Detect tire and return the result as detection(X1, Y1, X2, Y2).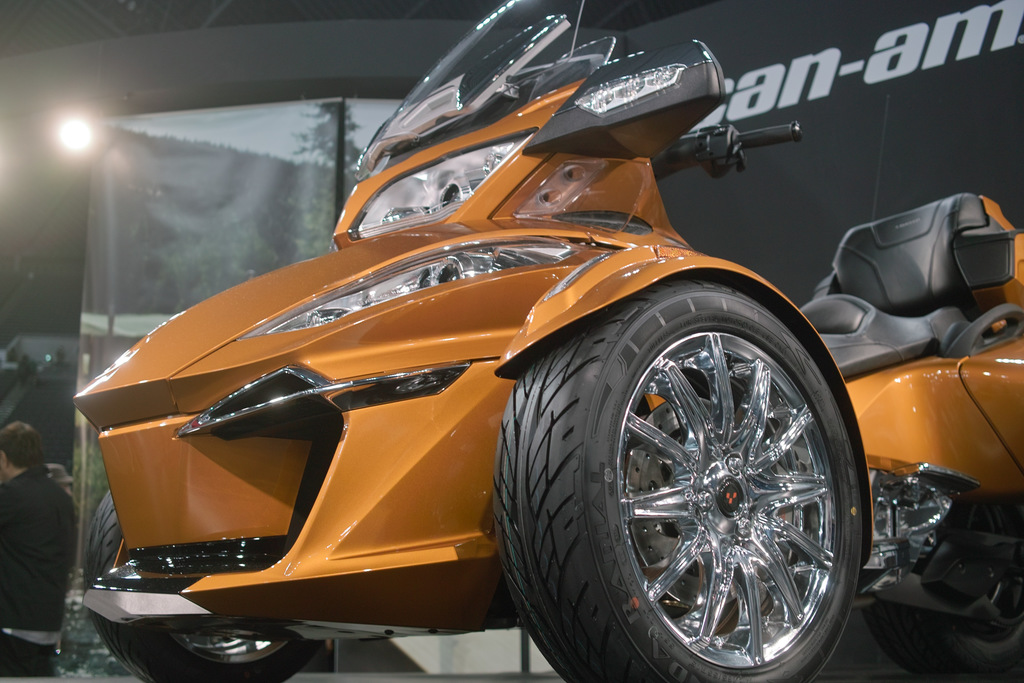
detection(488, 276, 874, 682).
